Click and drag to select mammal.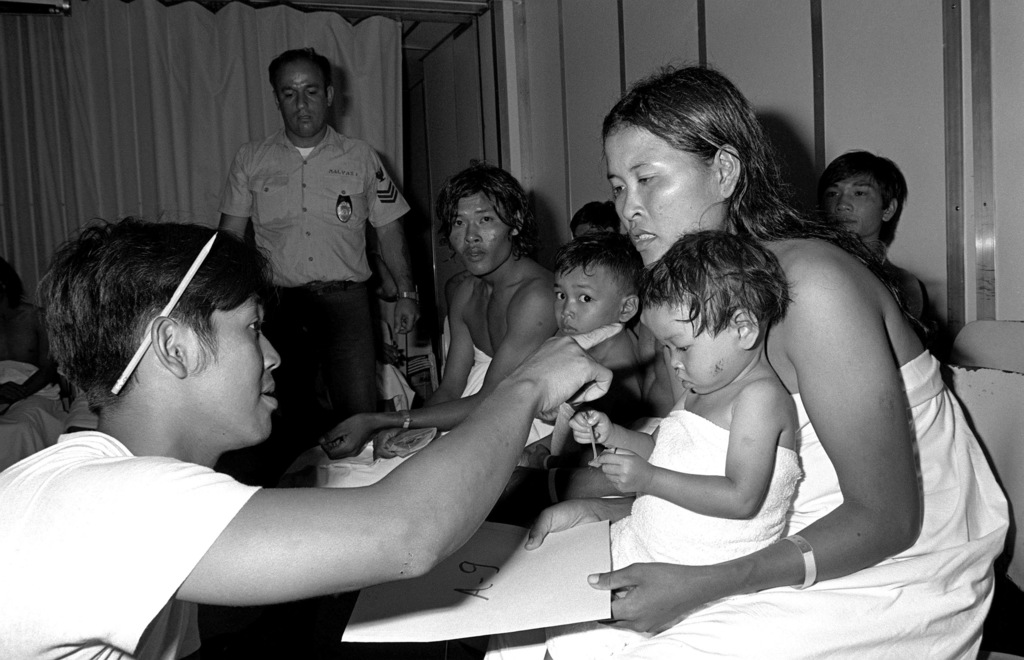
Selection: 208/40/415/479.
